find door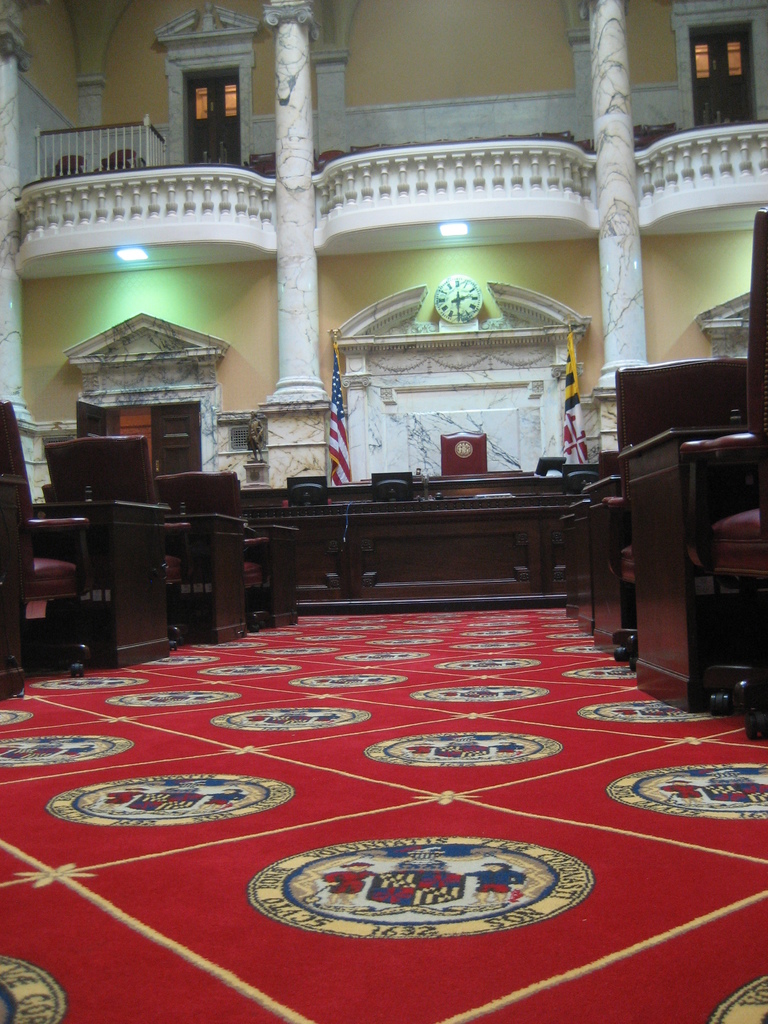
region(186, 68, 243, 165)
